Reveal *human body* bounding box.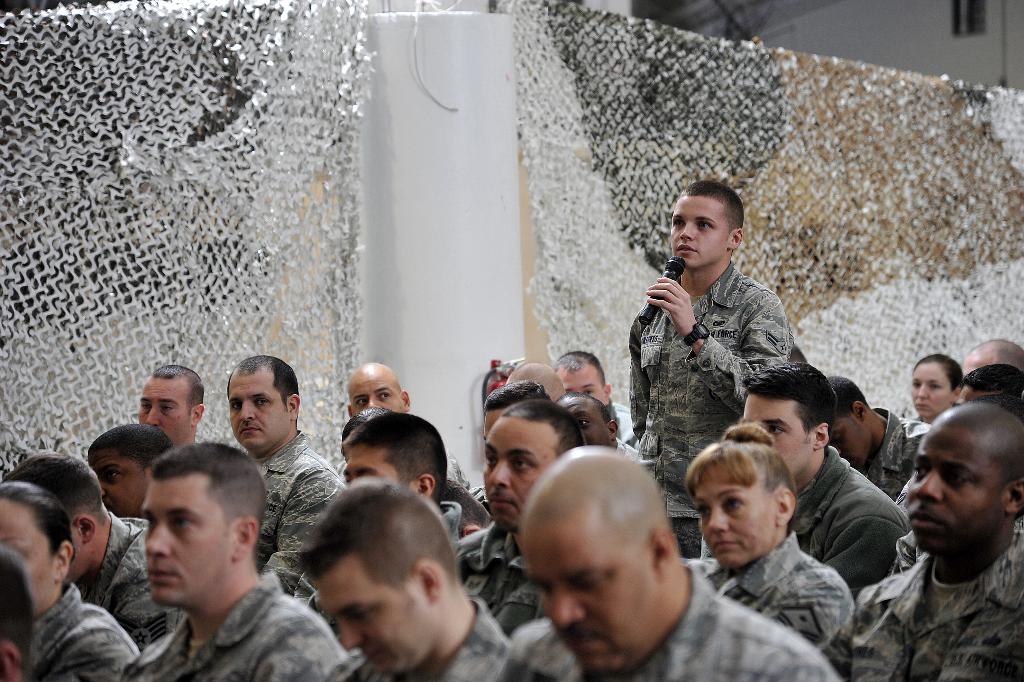
Revealed: select_region(813, 382, 938, 516).
